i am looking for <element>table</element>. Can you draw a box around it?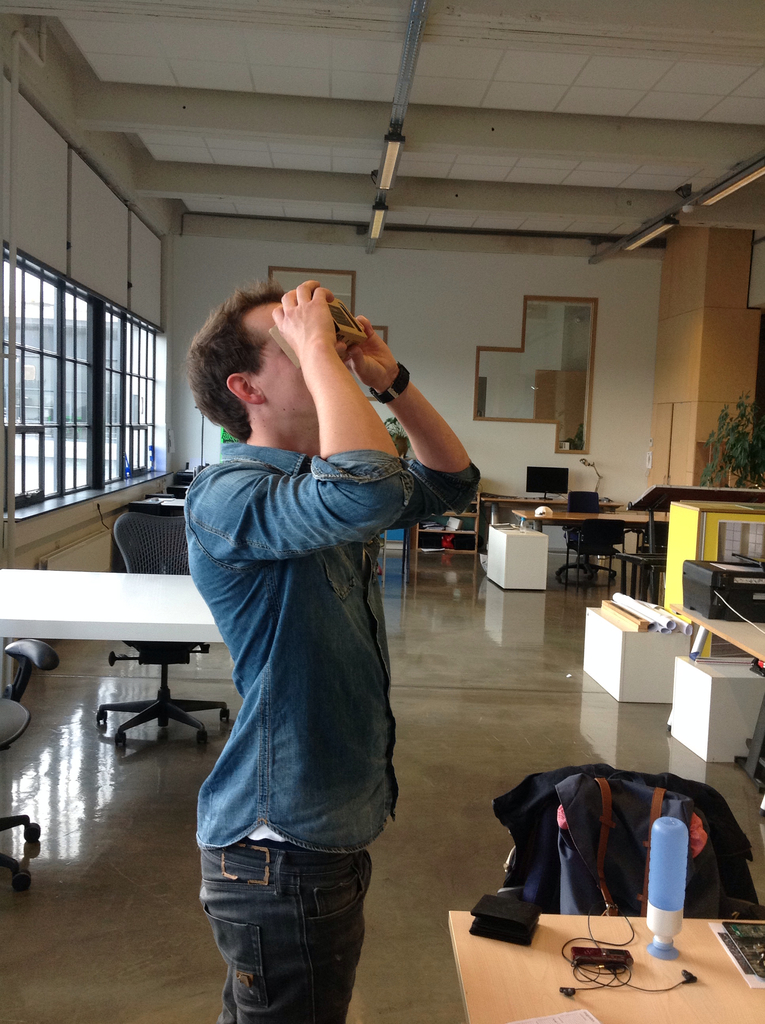
Sure, the bounding box is bbox=[0, 543, 236, 835].
